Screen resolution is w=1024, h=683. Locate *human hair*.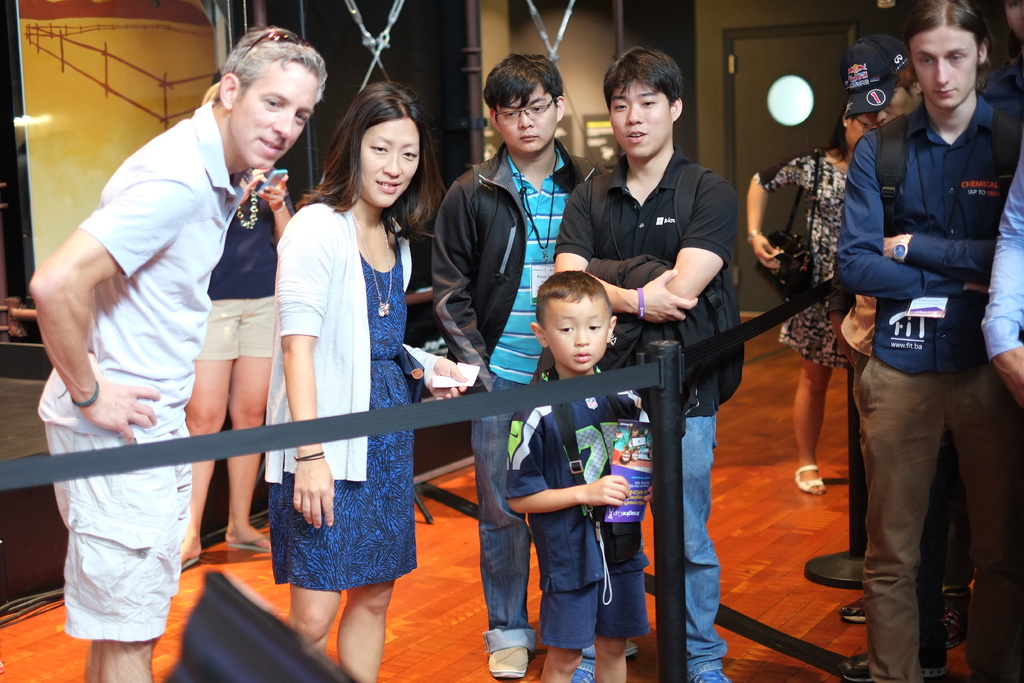
select_region(903, 0, 984, 60).
